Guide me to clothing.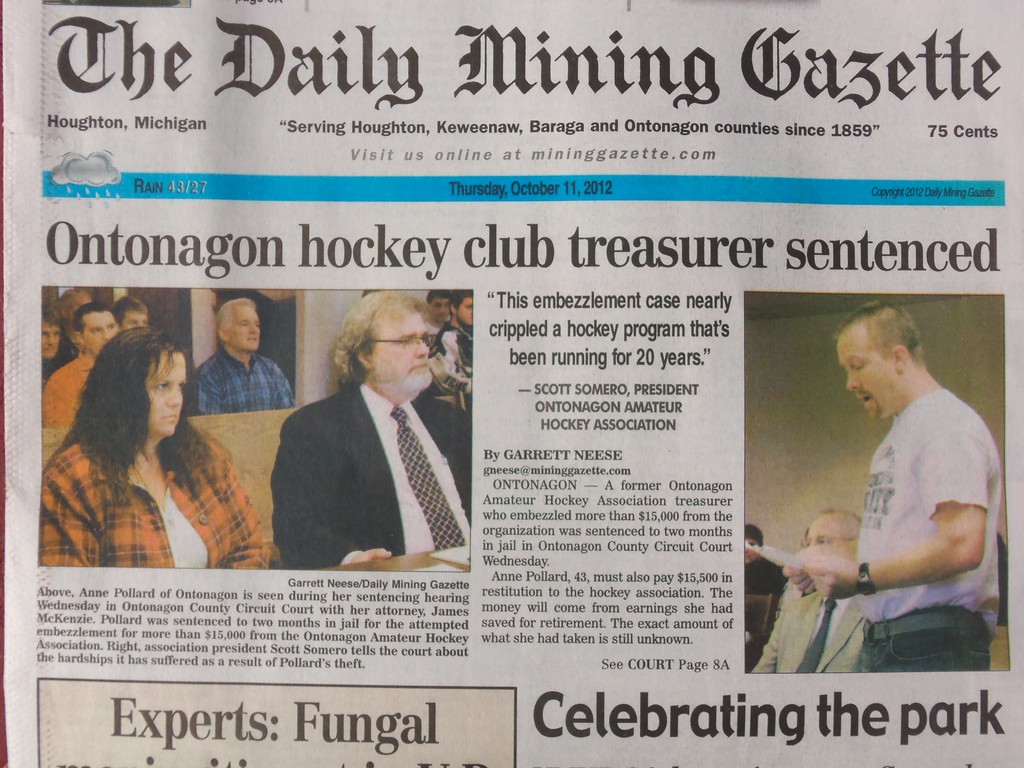
Guidance: bbox(739, 557, 787, 597).
